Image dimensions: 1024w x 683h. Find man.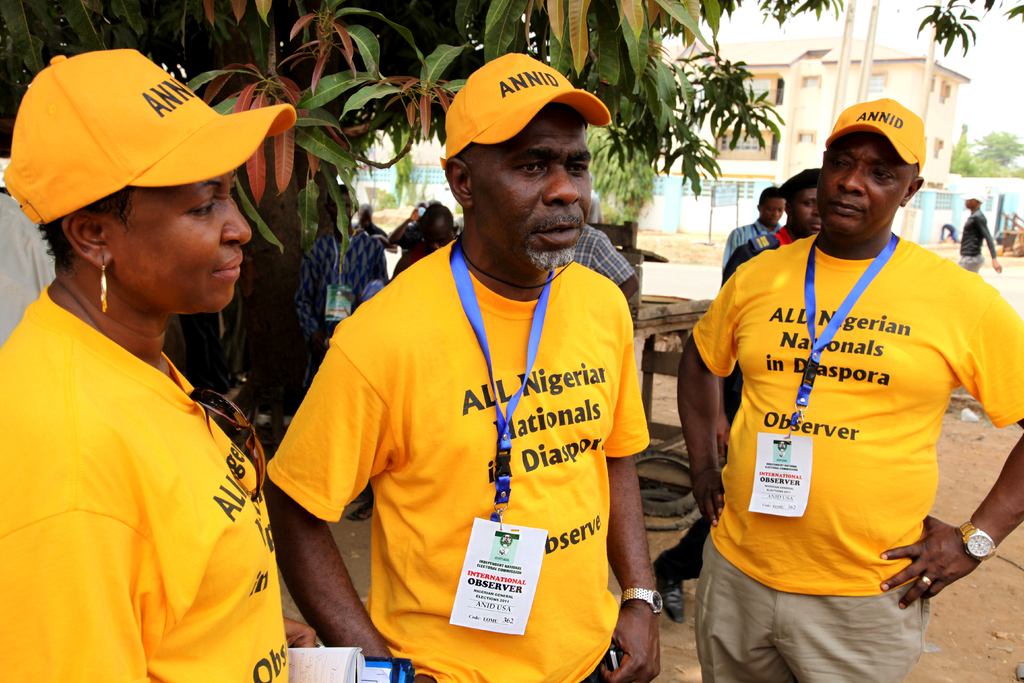
x1=676, y1=98, x2=1023, y2=682.
